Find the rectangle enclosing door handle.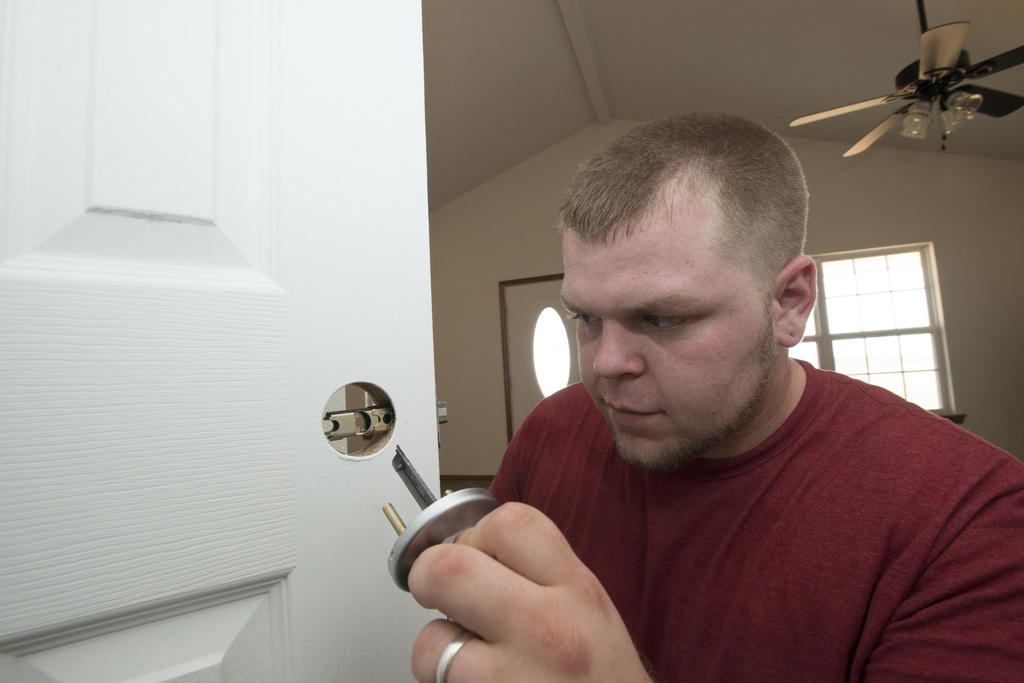
380/446/500/622.
